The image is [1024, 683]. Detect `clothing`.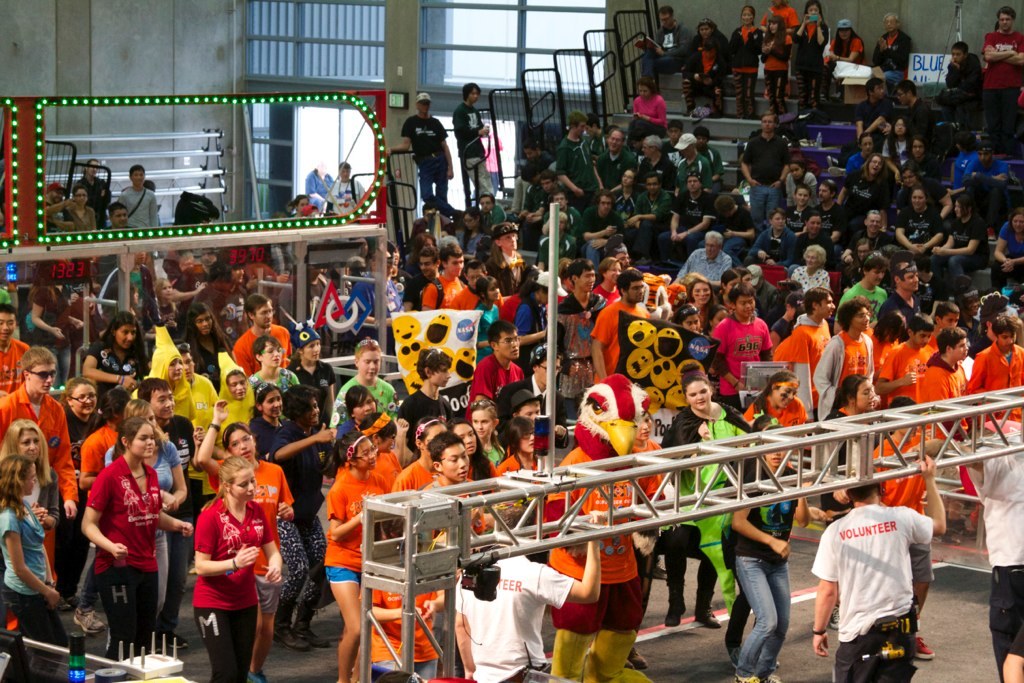
Detection: (x1=901, y1=97, x2=928, y2=145).
